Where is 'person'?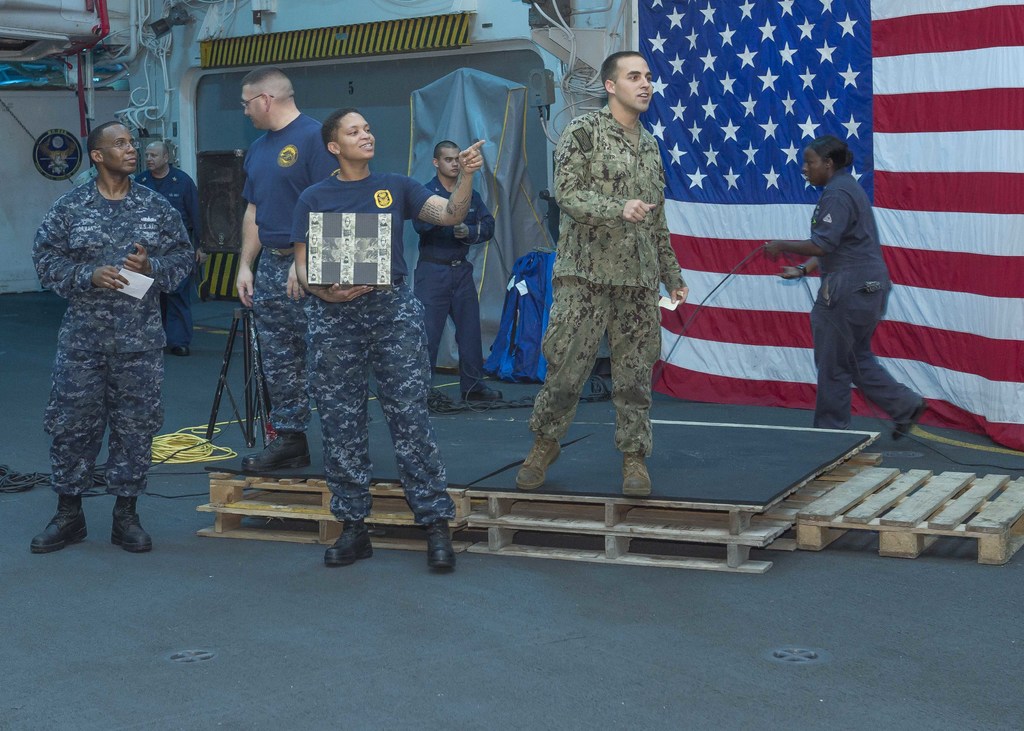
[left=289, top=106, right=494, bottom=570].
